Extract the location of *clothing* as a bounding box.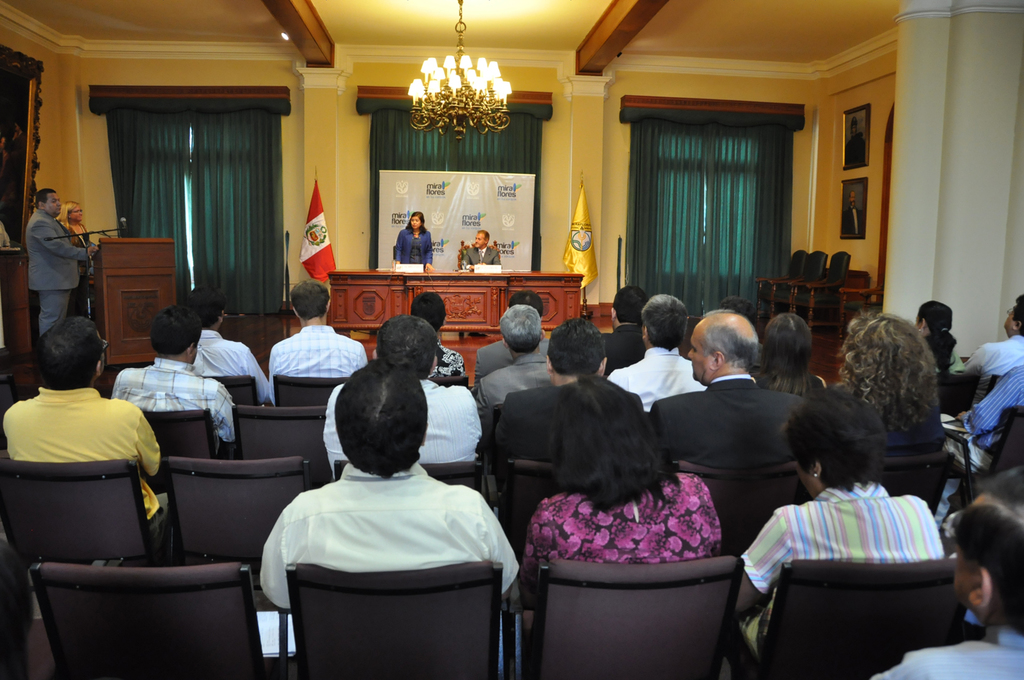
region(464, 248, 500, 264).
